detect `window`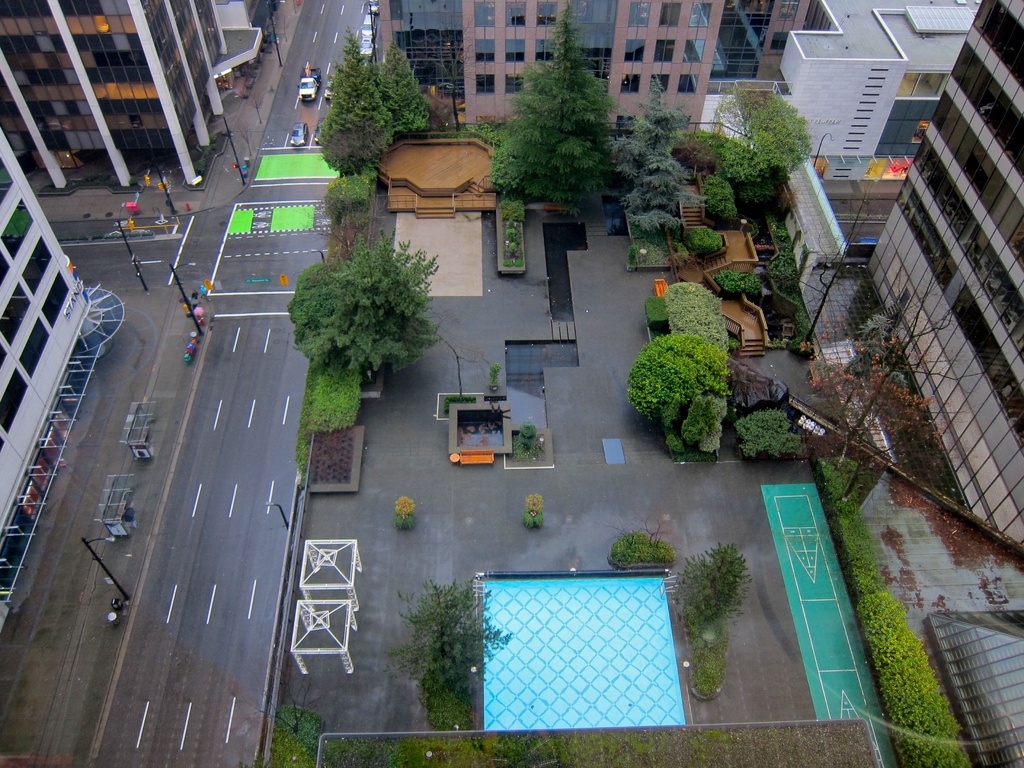
(left=45, top=268, right=72, bottom=328)
